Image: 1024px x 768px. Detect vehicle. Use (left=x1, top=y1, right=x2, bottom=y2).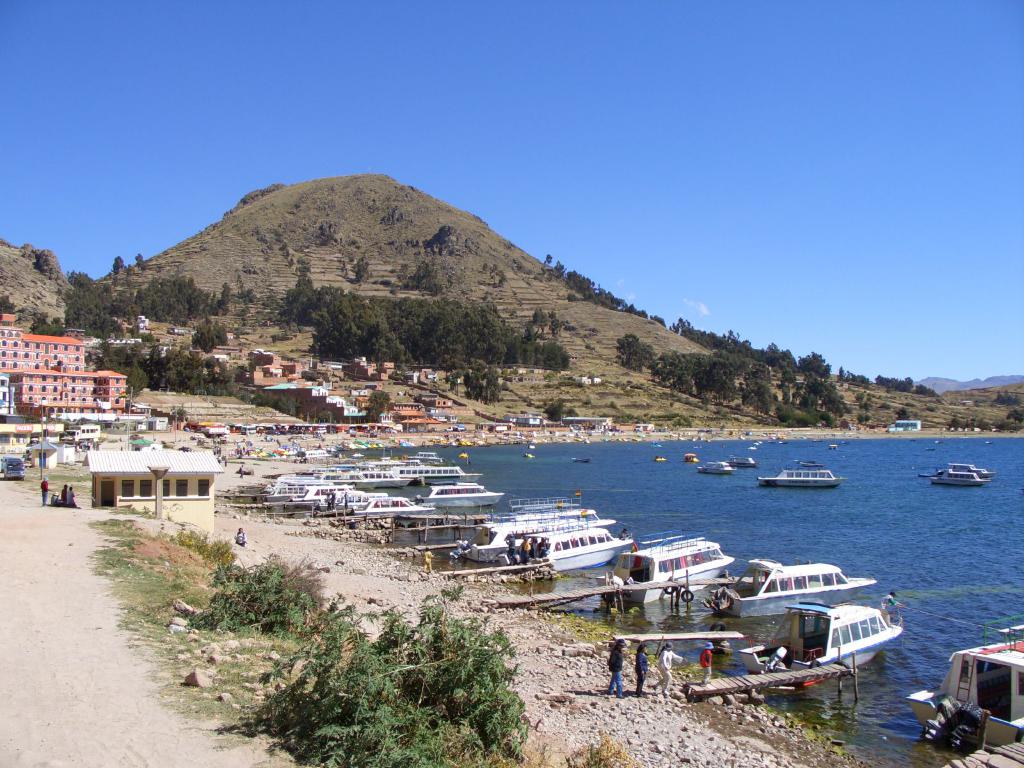
(left=900, top=625, right=1023, bottom=755).
